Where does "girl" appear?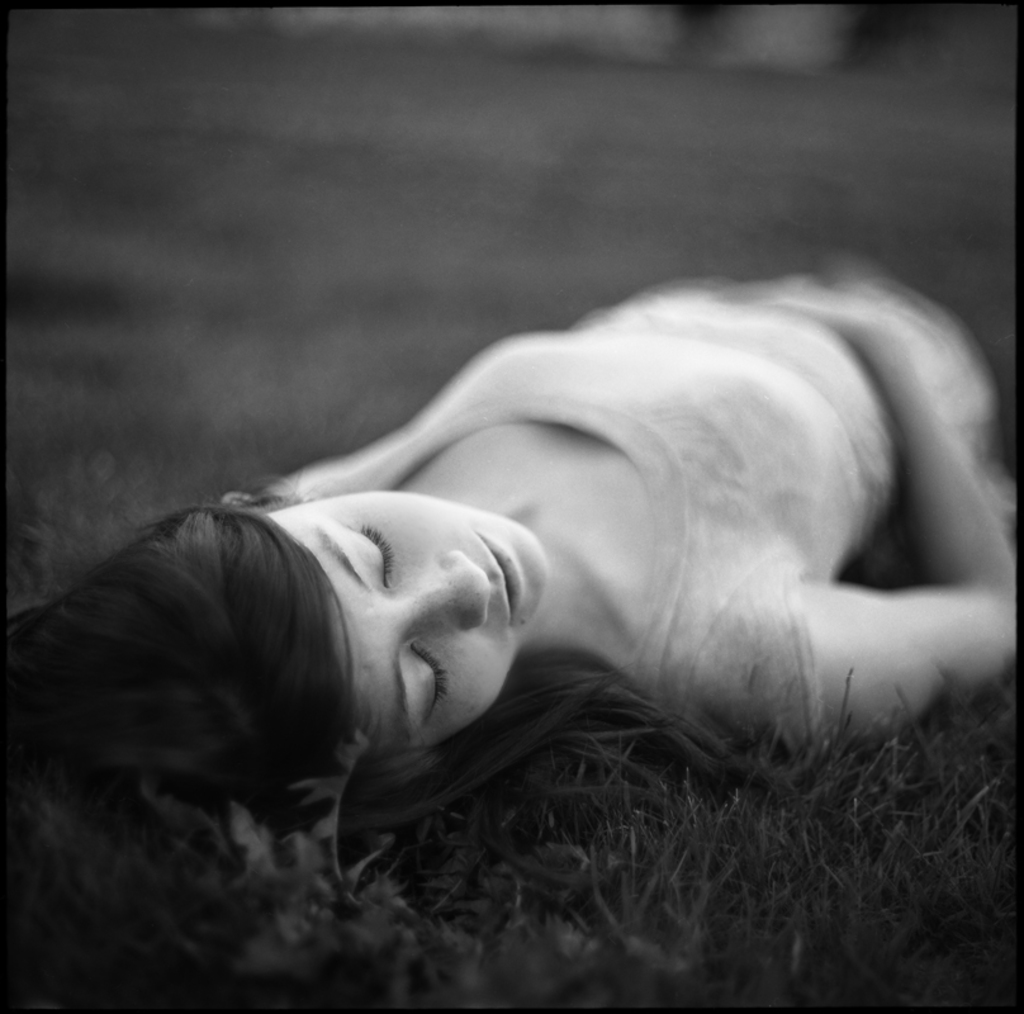
Appears at (x1=0, y1=281, x2=1015, y2=823).
